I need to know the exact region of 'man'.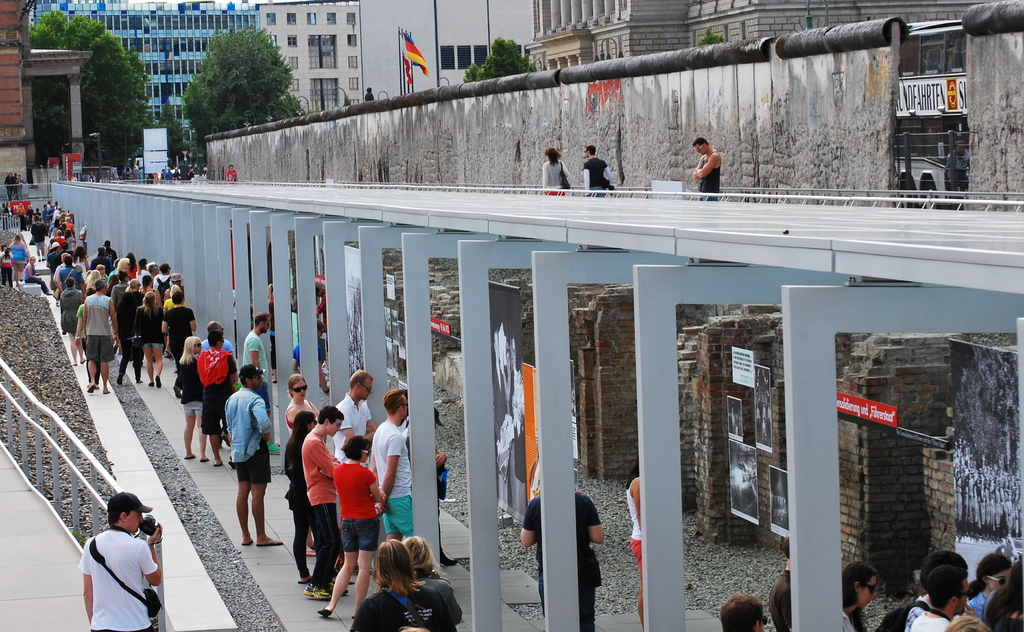
Region: [left=168, top=166, right=170, bottom=182].
